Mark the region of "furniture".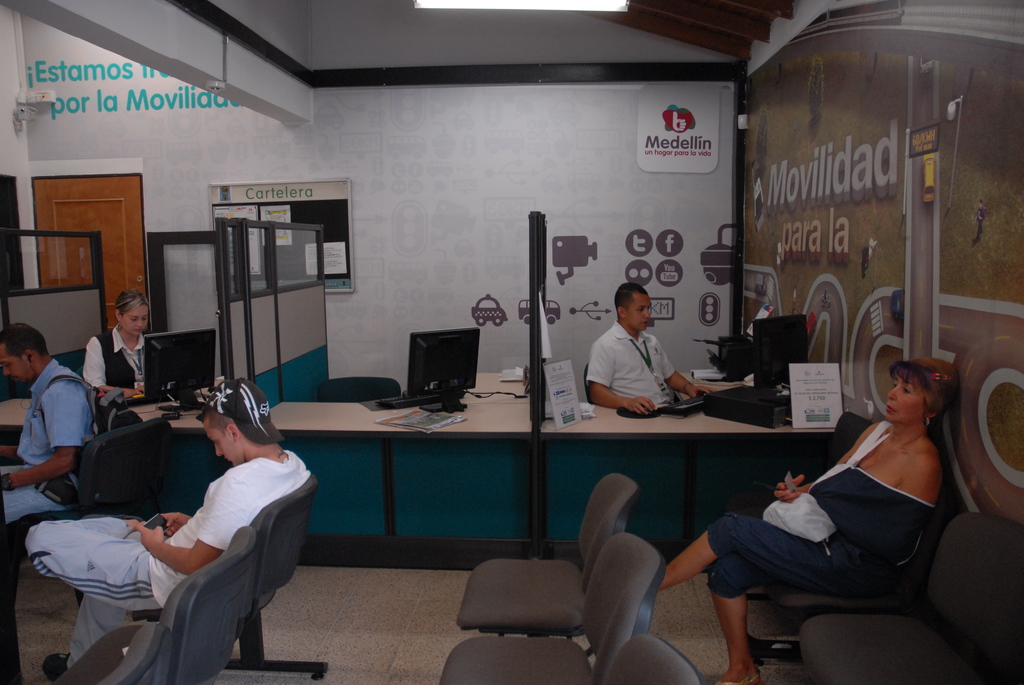
Region: (52,617,168,684).
